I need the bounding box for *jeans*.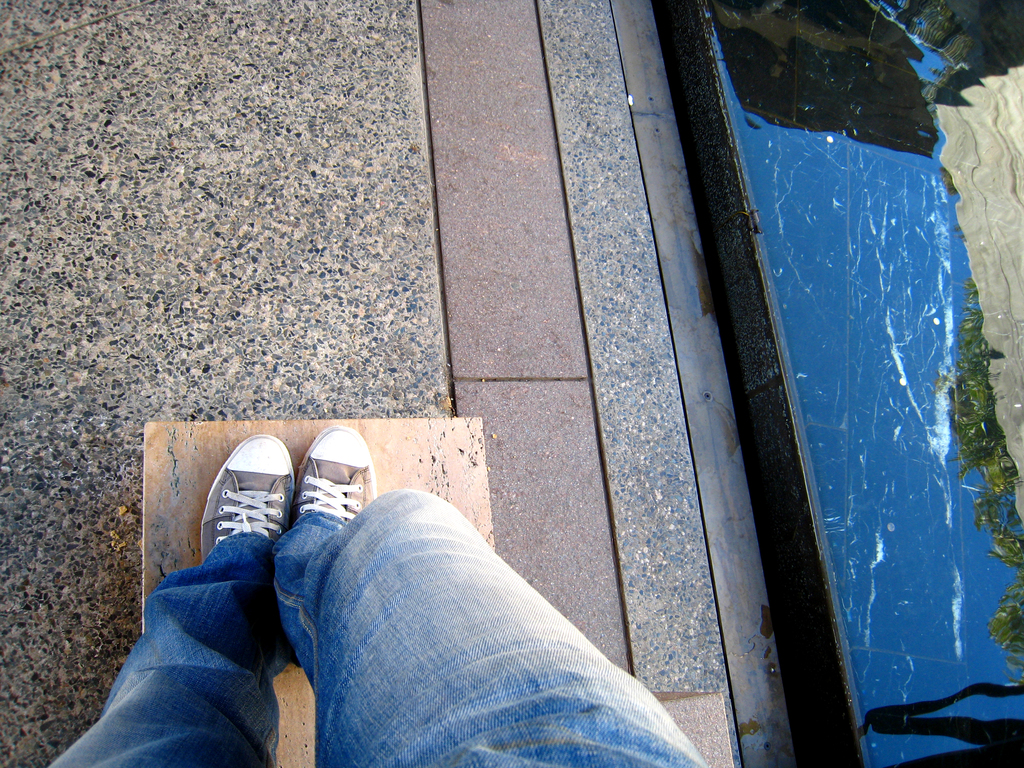
Here it is: locate(49, 475, 710, 767).
